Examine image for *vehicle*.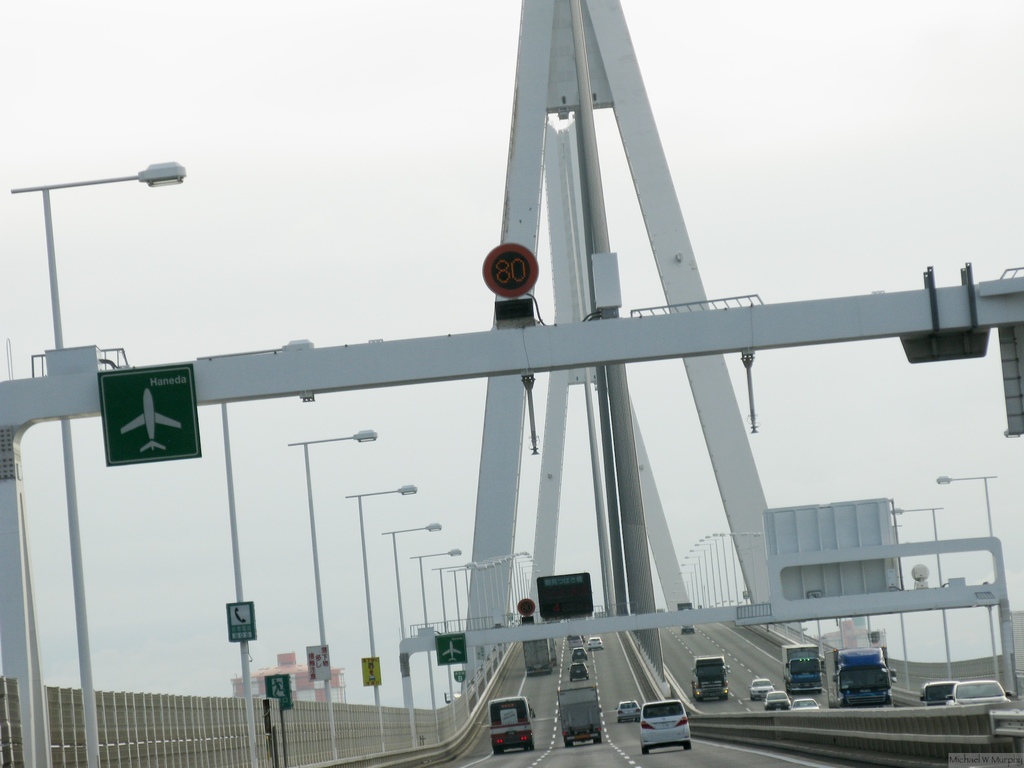
Examination result: bbox=[675, 600, 692, 614].
